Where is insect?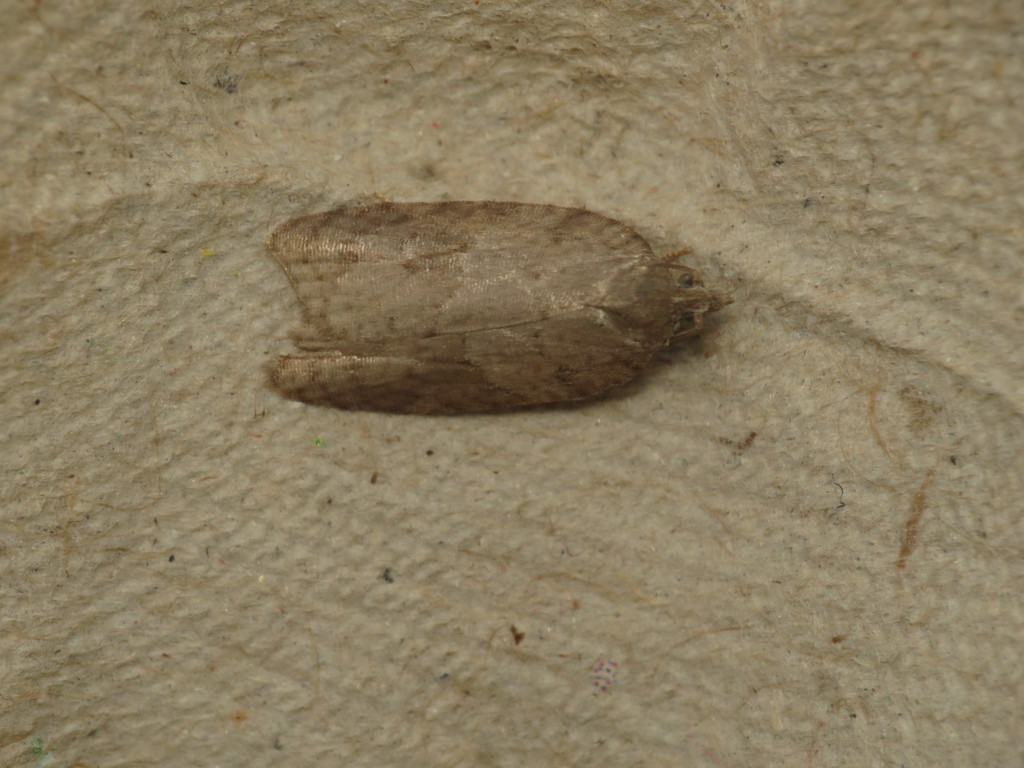
<bbox>259, 198, 737, 420</bbox>.
